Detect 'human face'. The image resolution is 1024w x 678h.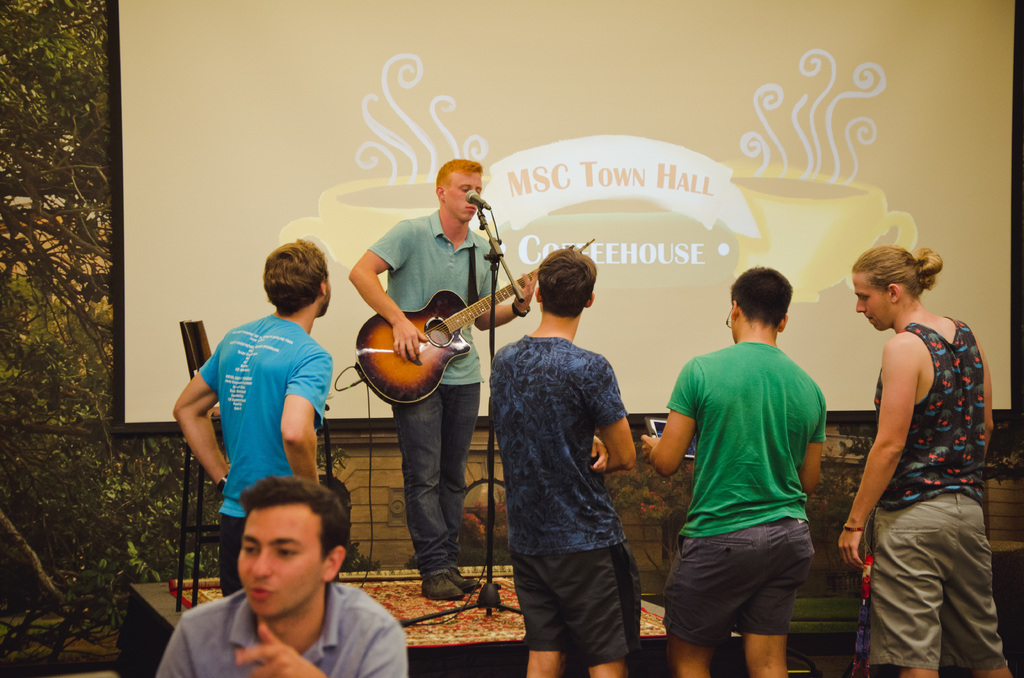
box=[852, 272, 897, 334].
